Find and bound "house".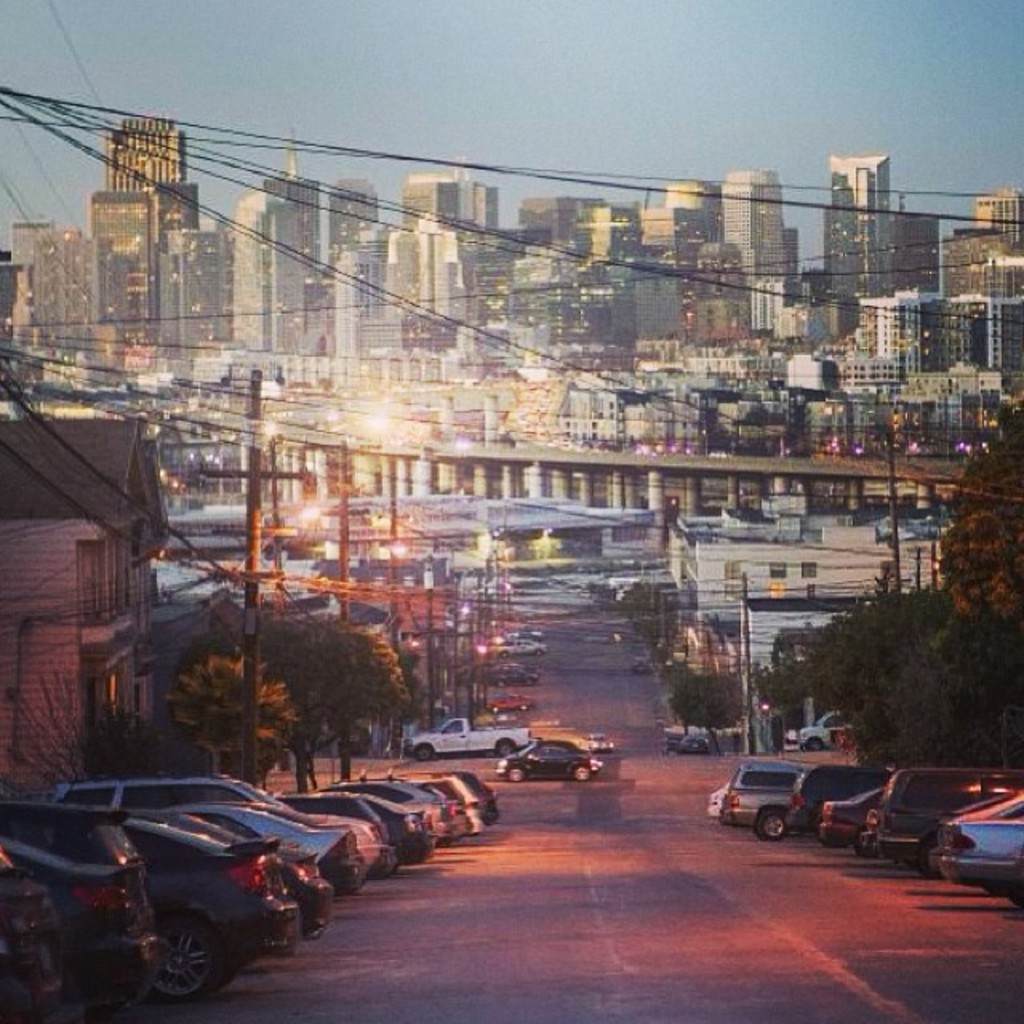
Bound: x1=0 y1=394 x2=162 y2=773.
